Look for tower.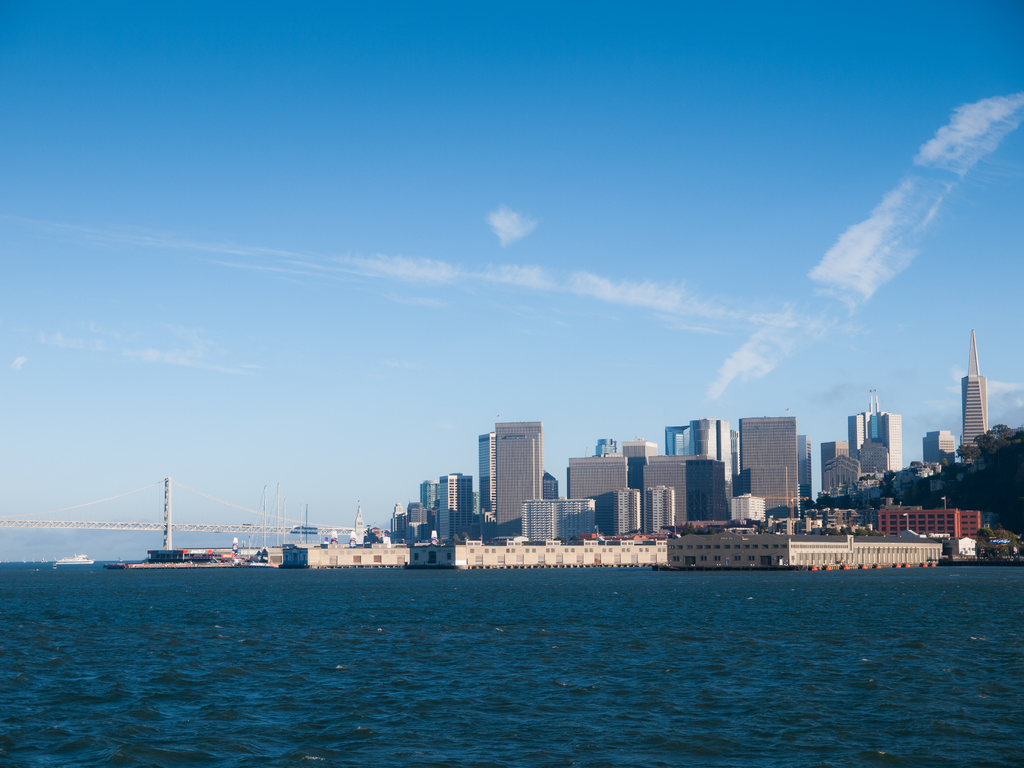
Found: 962, 328, 990, 461.
